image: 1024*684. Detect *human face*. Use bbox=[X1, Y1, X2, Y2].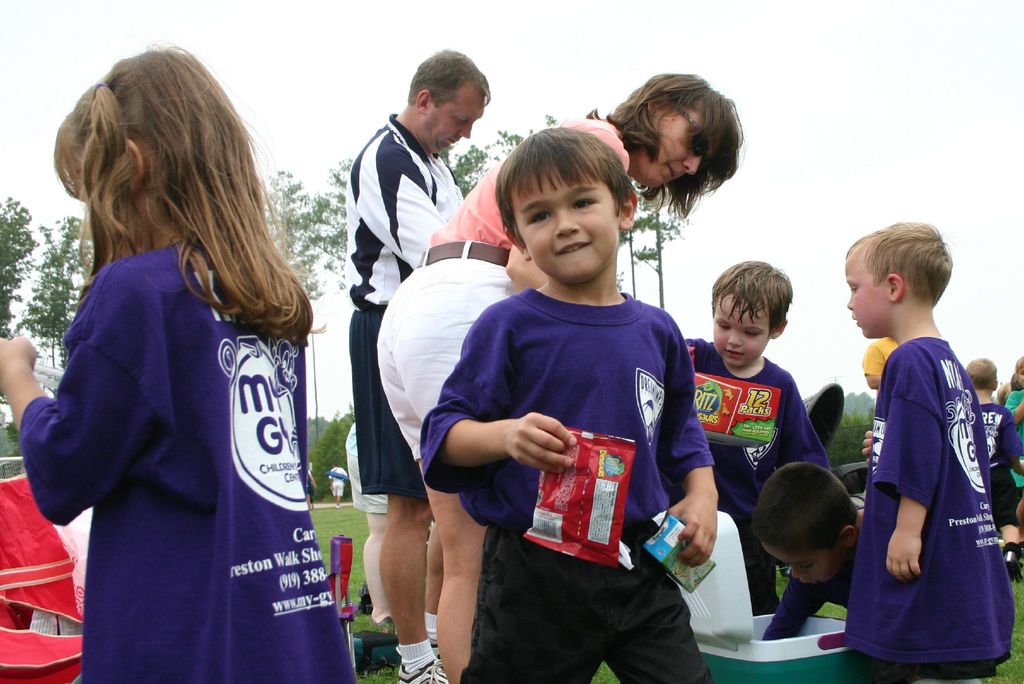
bbox=[711, 290, 774, 367].
